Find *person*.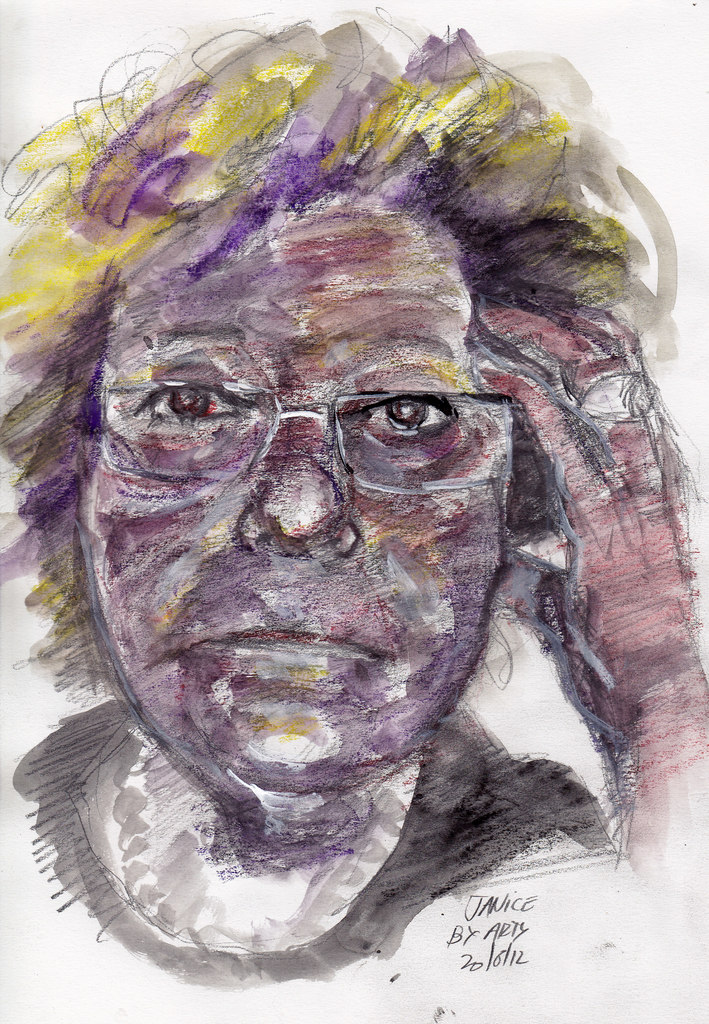
<bbox>0, 93, 671, 968</bbox>.
